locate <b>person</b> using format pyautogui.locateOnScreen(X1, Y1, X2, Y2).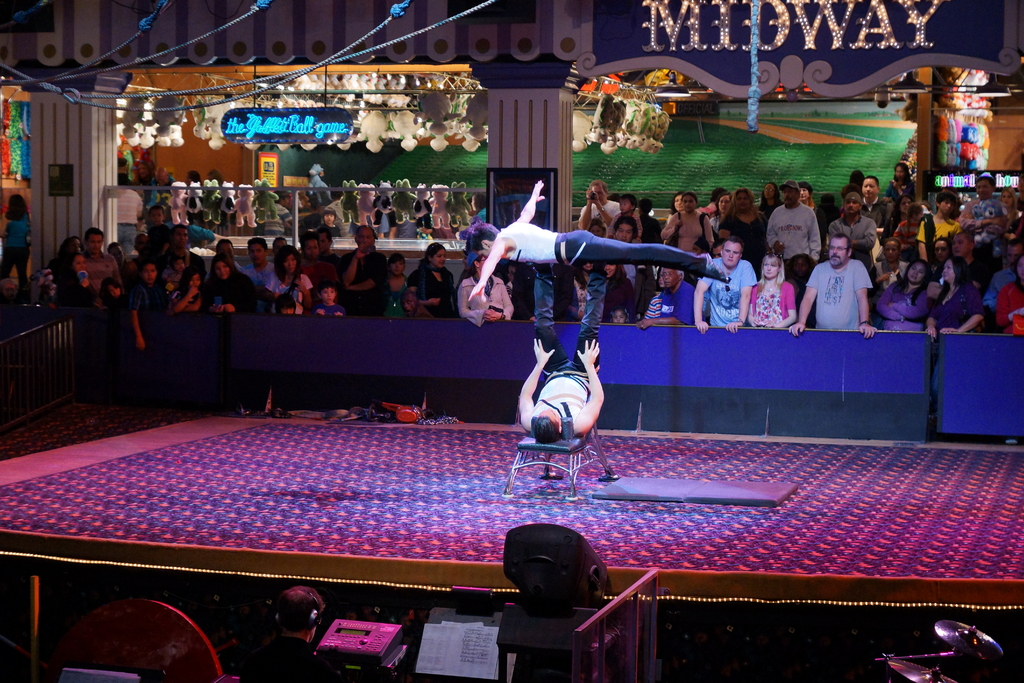
pyautogui.locateOnScreen(514, 251, 607, 443).
